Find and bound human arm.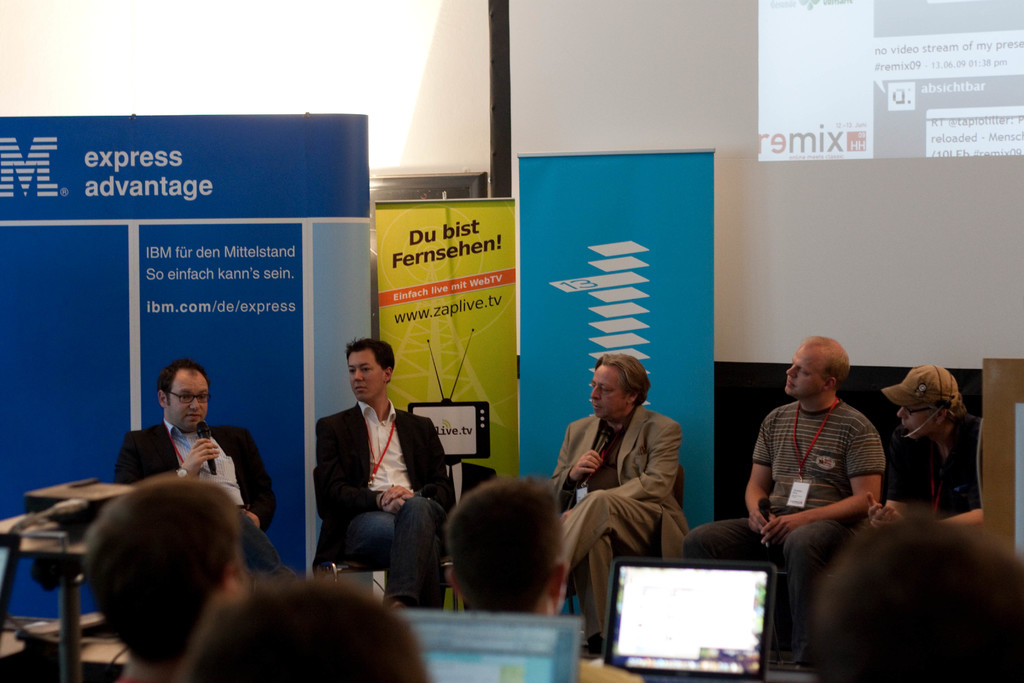
Bound: rect(927, 424, 979, 525).
